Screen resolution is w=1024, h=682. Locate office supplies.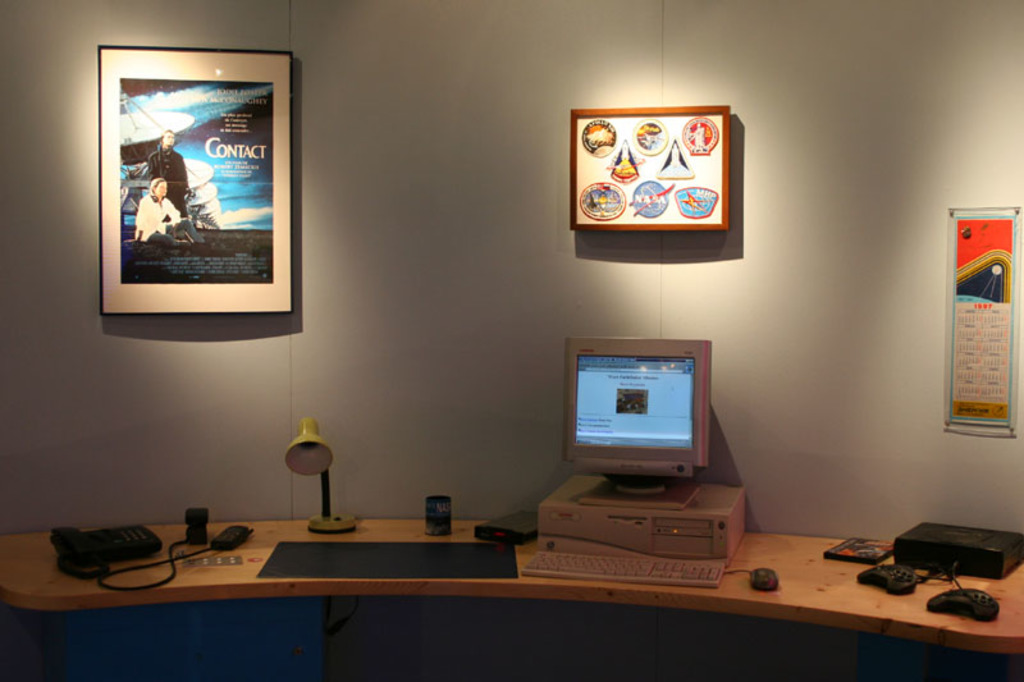
54, 521, 159, 580.
